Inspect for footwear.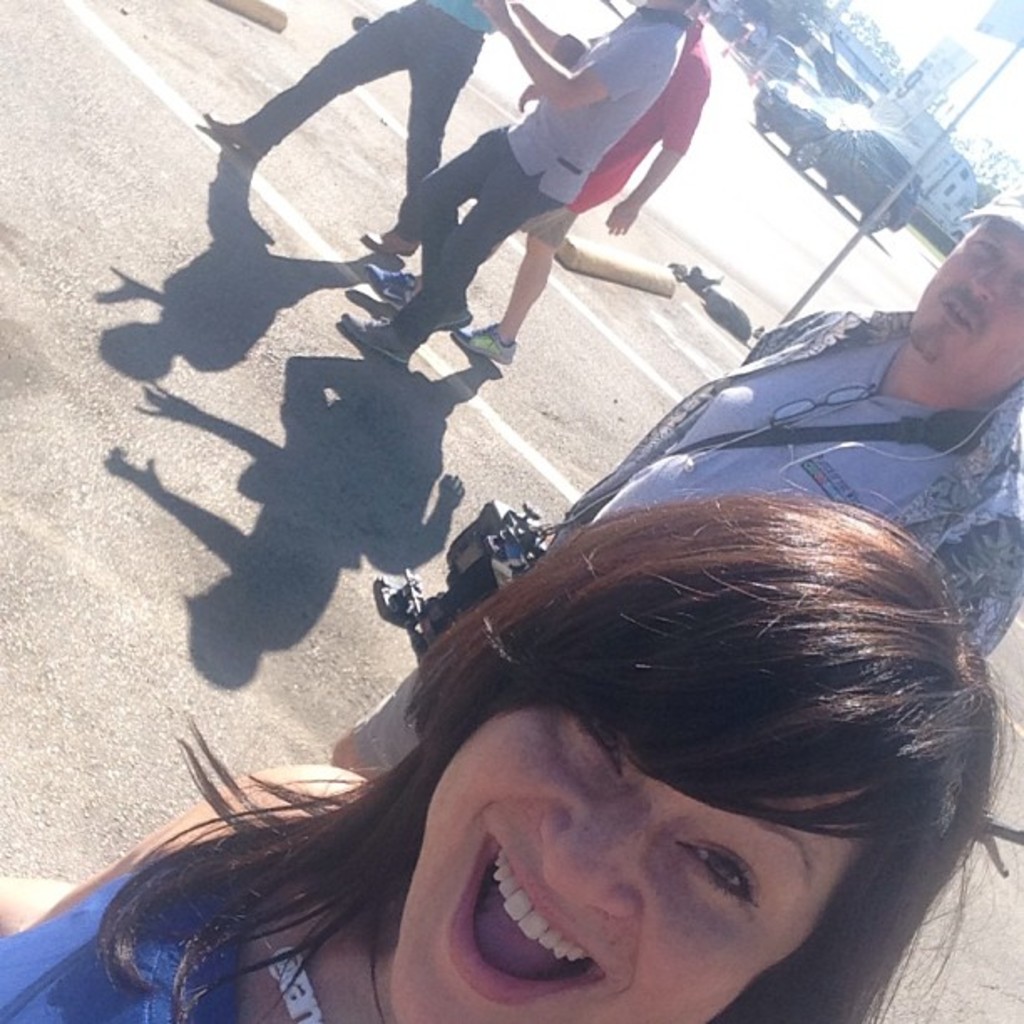
Inspection: x1=356, y1=224, x2=420, y2=261.
